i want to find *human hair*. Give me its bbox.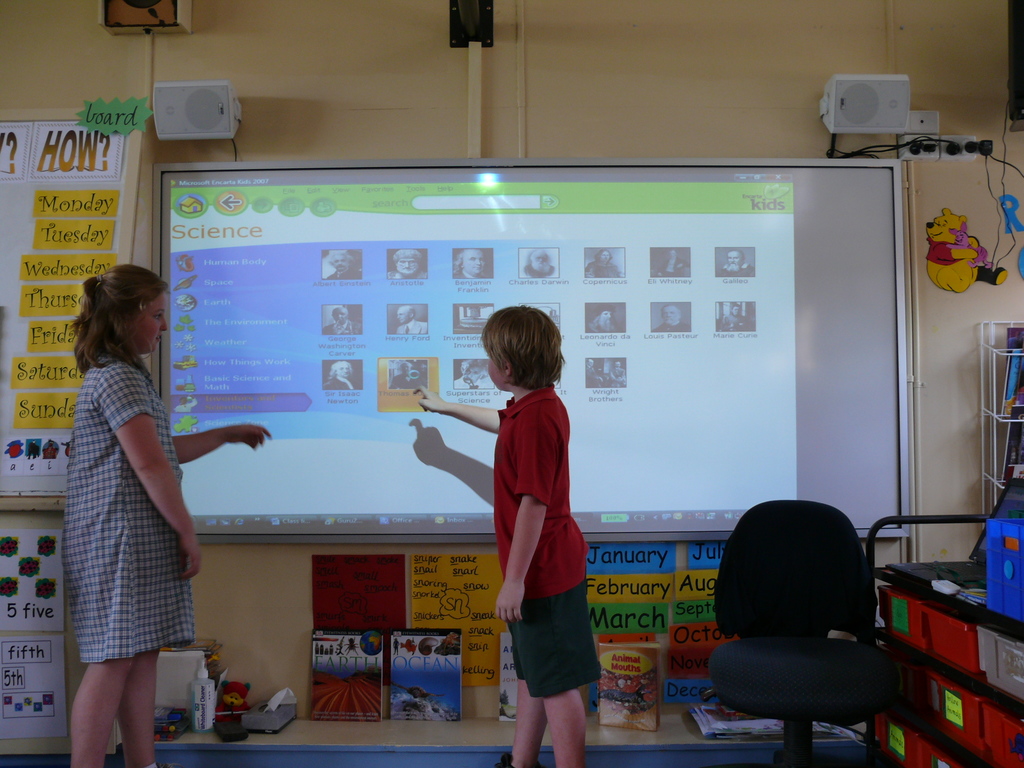
474 307 567 383.
